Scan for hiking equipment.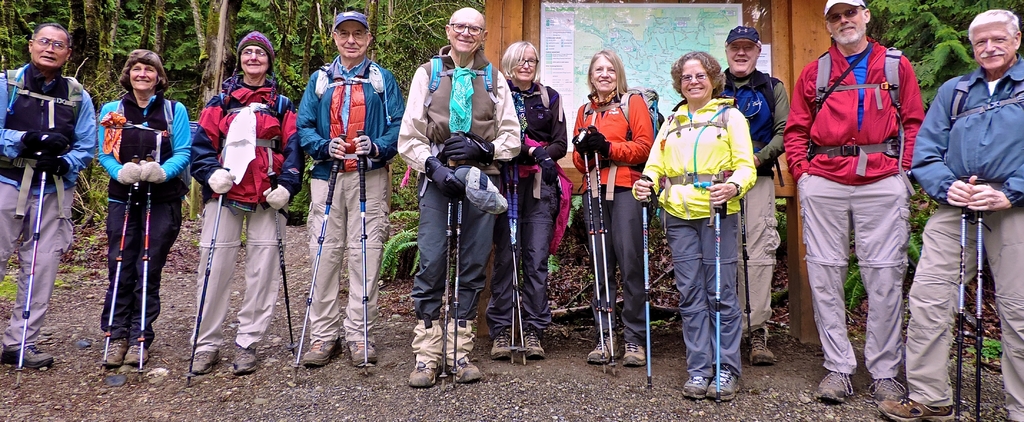
Scan result: 590:334:618:366.
